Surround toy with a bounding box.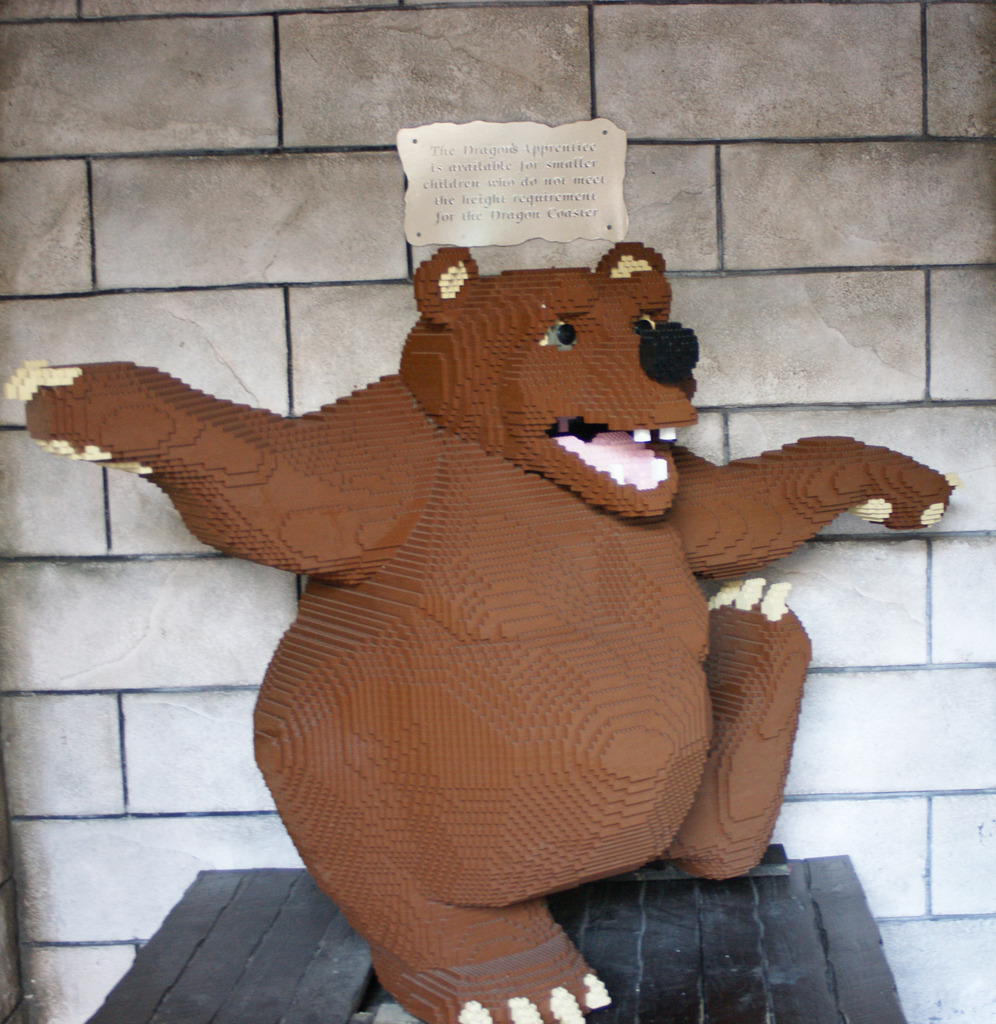
Rect(0, 232, 958, 1023).
